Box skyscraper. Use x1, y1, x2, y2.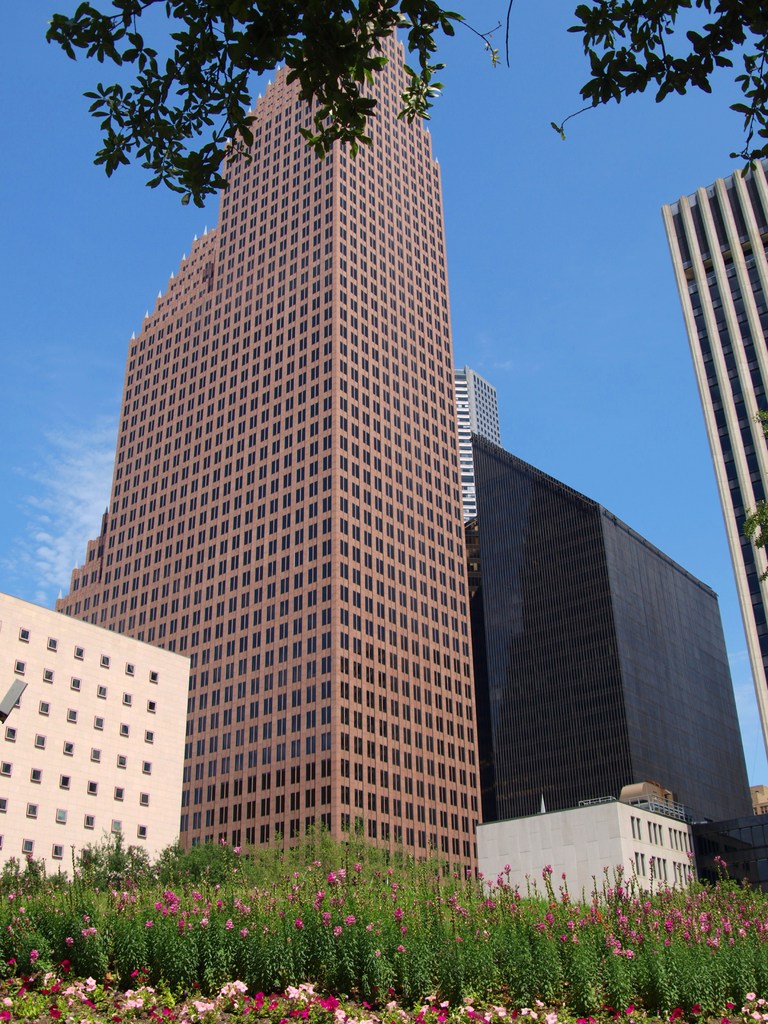
664, 151, 767, 788.
